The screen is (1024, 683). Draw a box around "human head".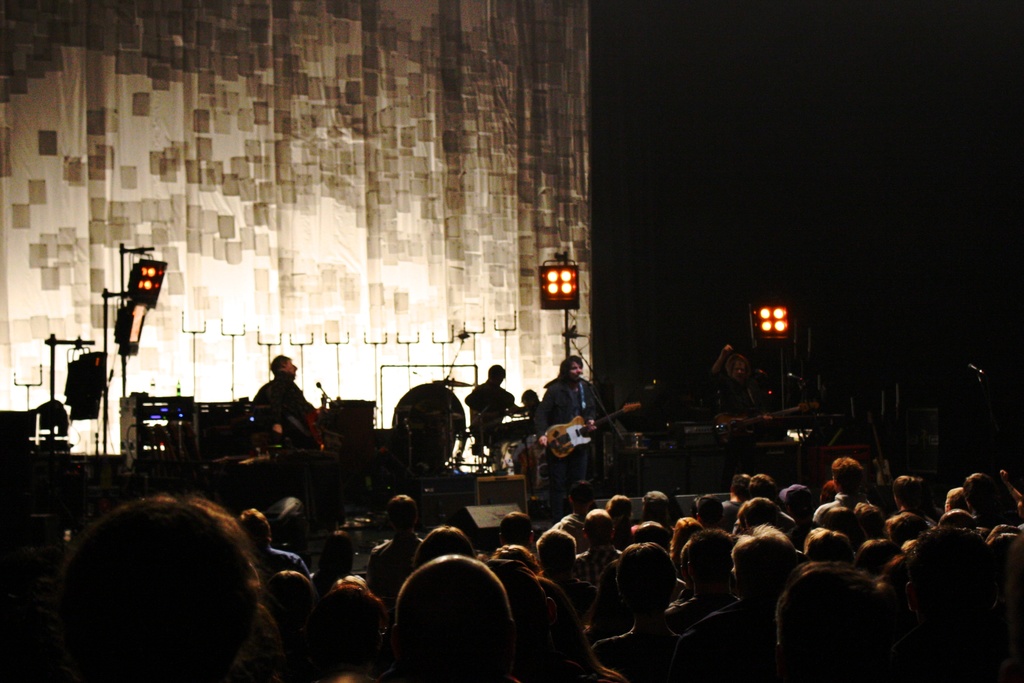
(left=610, top=538, right=673, bottom=619).
